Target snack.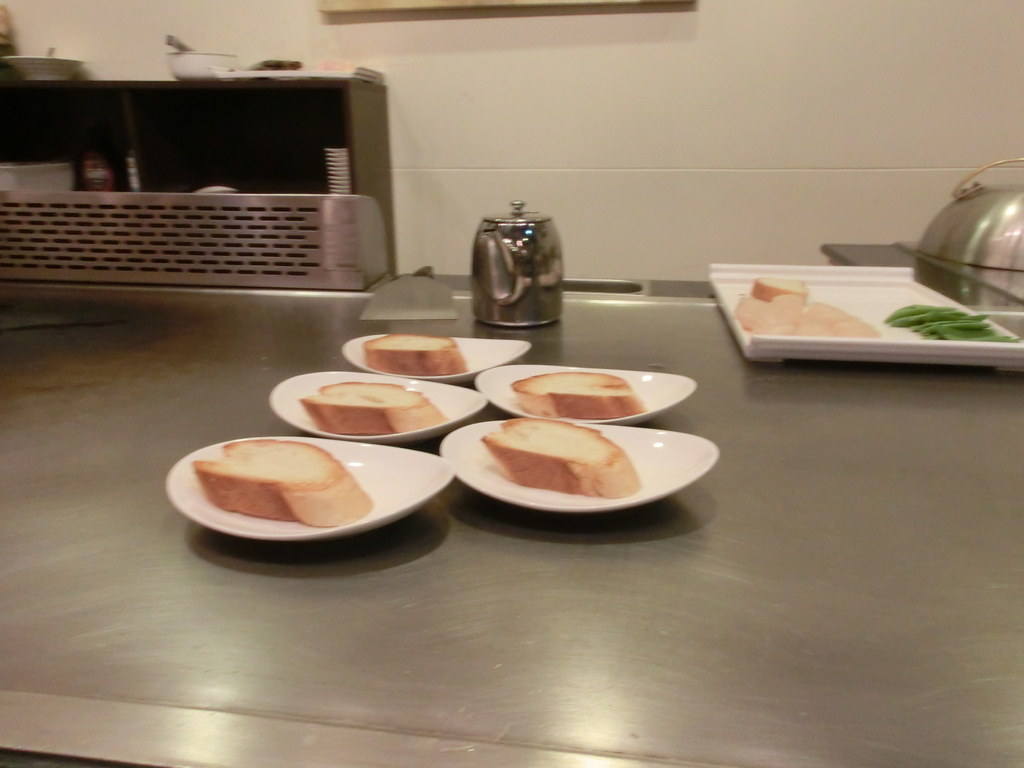
Target region: x1=480, y1=412, x2=640, y2=495.
